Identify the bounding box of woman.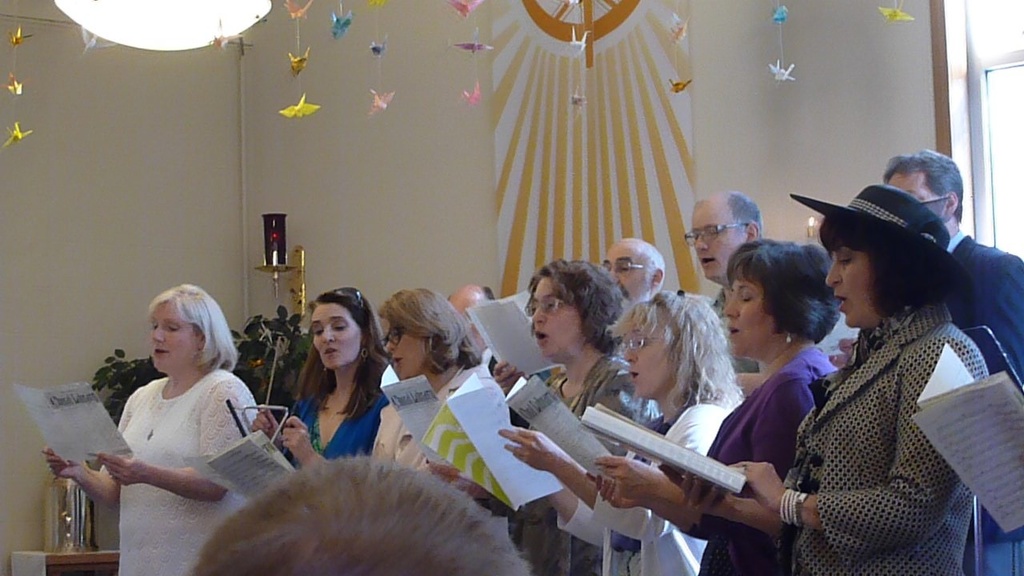
[87, 277, 270, 542].
